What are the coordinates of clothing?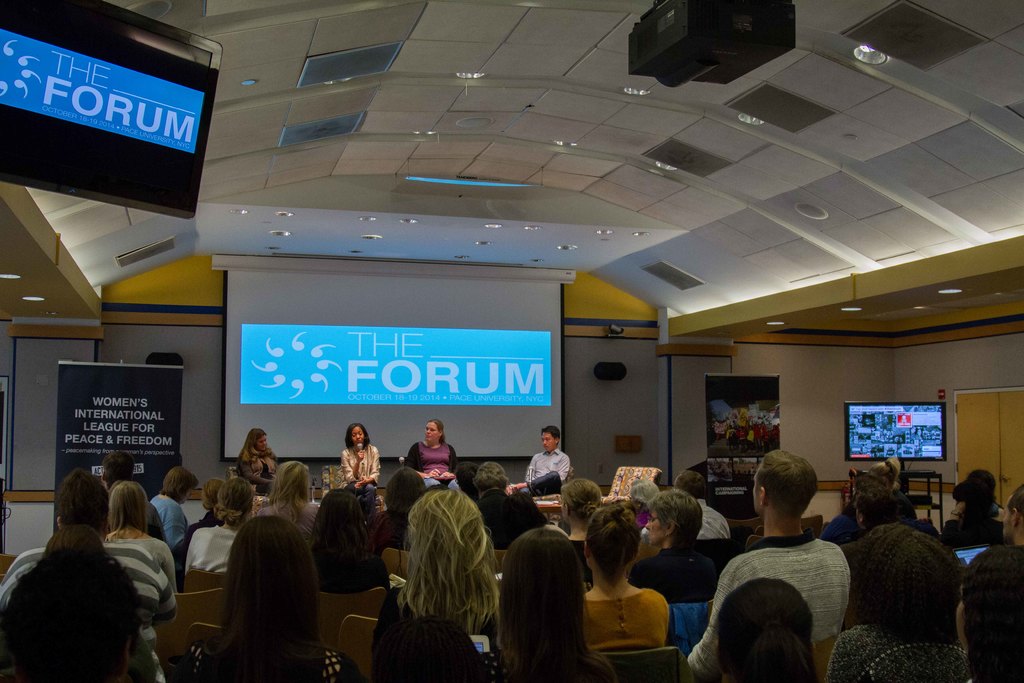
[170, 602, 316, 682].
